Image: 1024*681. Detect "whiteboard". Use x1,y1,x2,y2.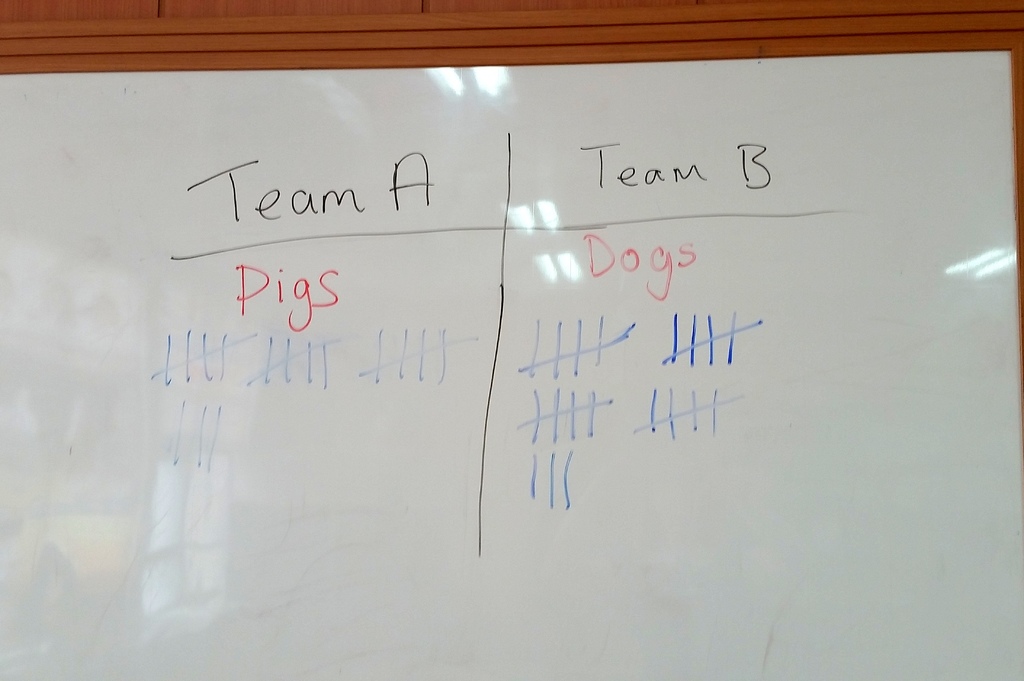
0,0,1023,680.
